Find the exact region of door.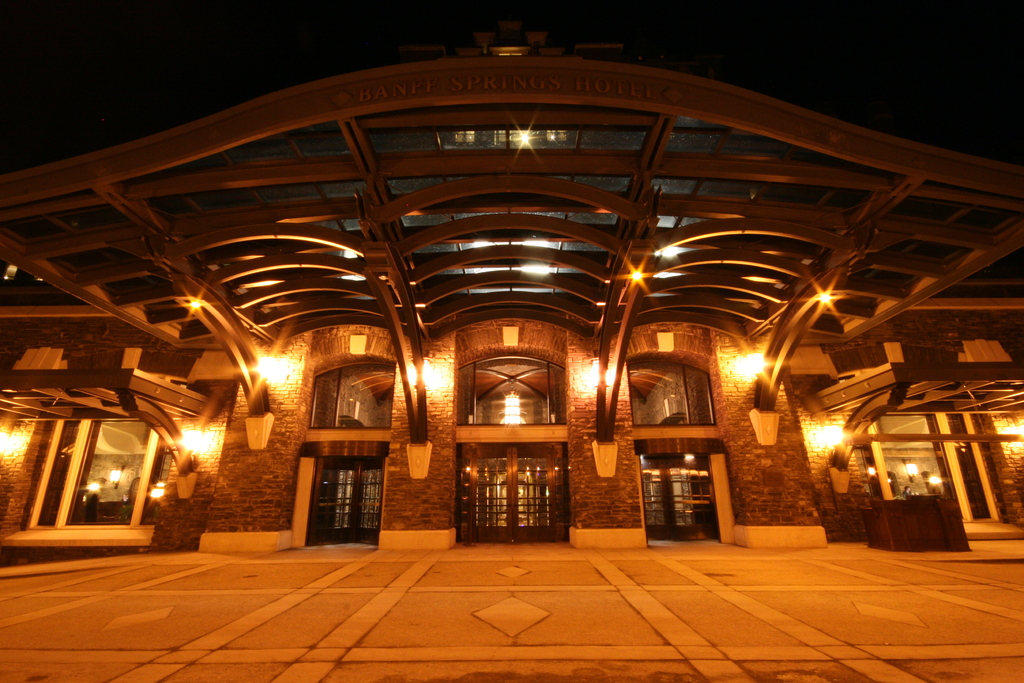
Exact region: <bbox>85, 413, 157, 521</bbox>.
